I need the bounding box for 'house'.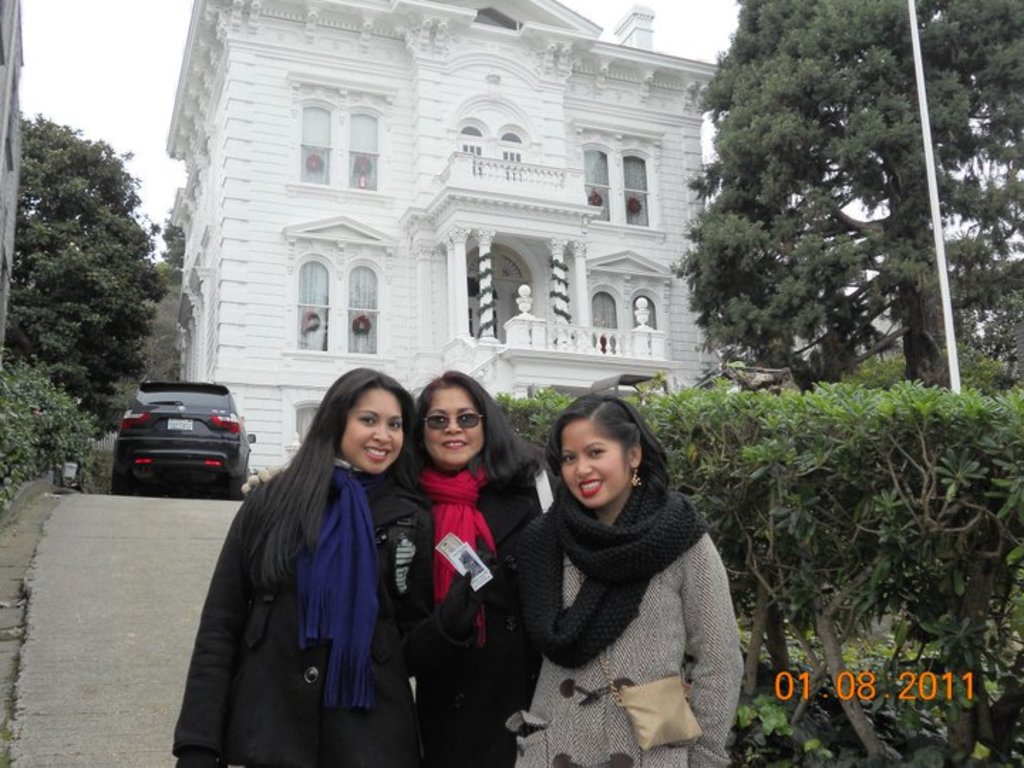
Here it is: box(144, 16, 751, 401).
